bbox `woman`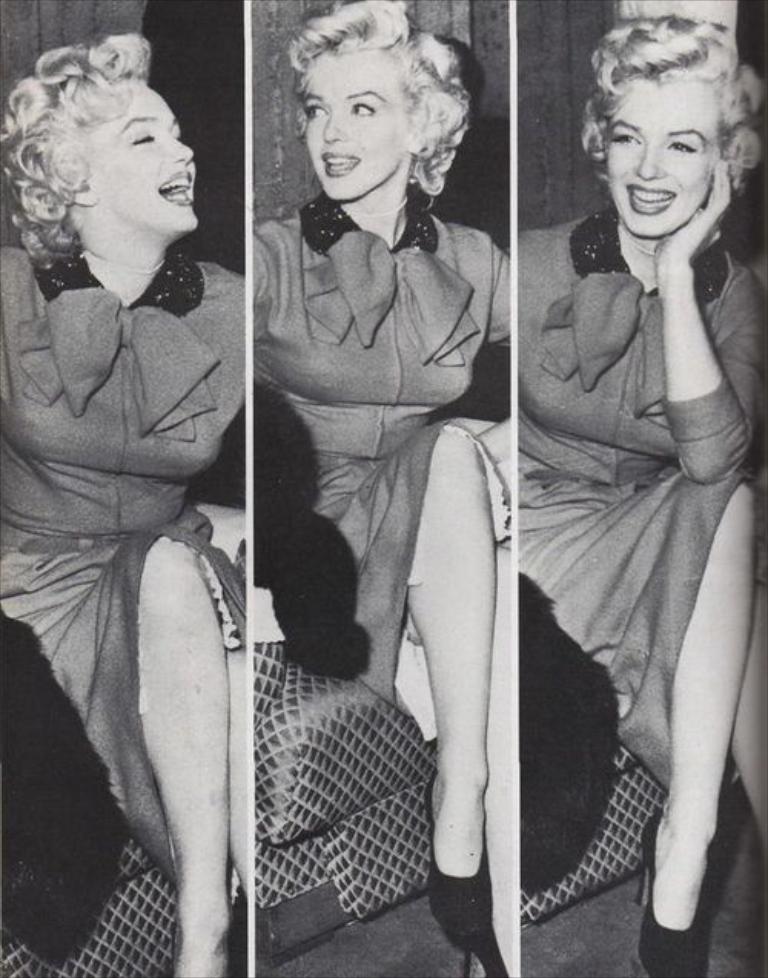
crop(521, 14, 766, 976)
